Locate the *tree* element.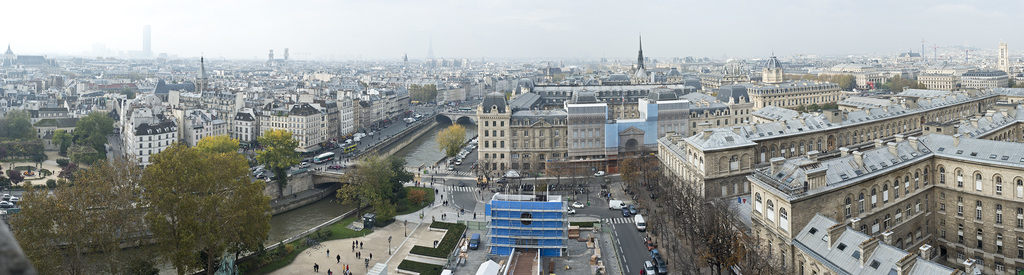
Element bbox: (x1=508, y1=156, x2=530, y2=187).
